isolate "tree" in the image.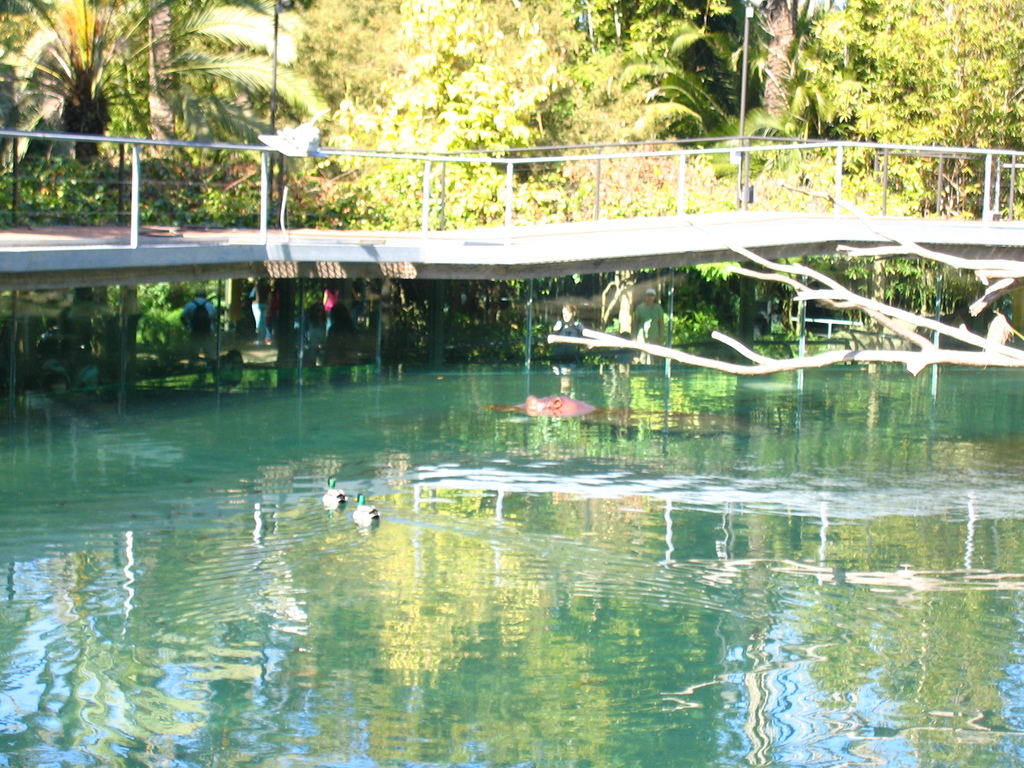
Isolated region: crop(0, 4, 294, 157).
